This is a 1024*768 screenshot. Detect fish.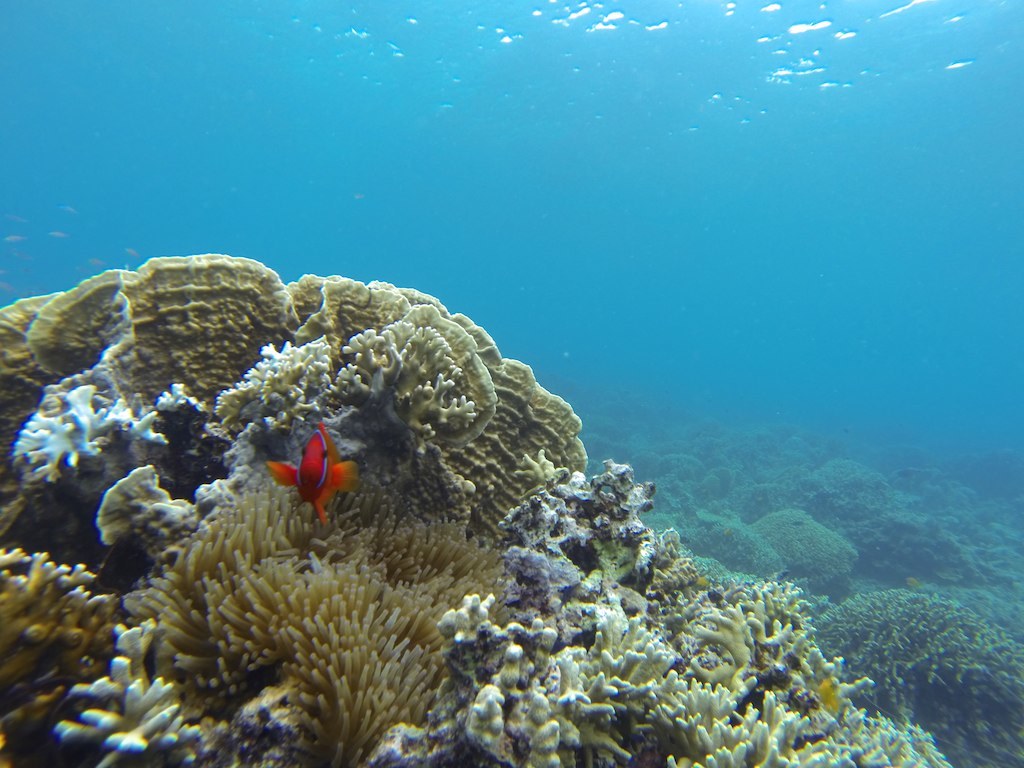
<region>262, 430, 344, 536</region>.
